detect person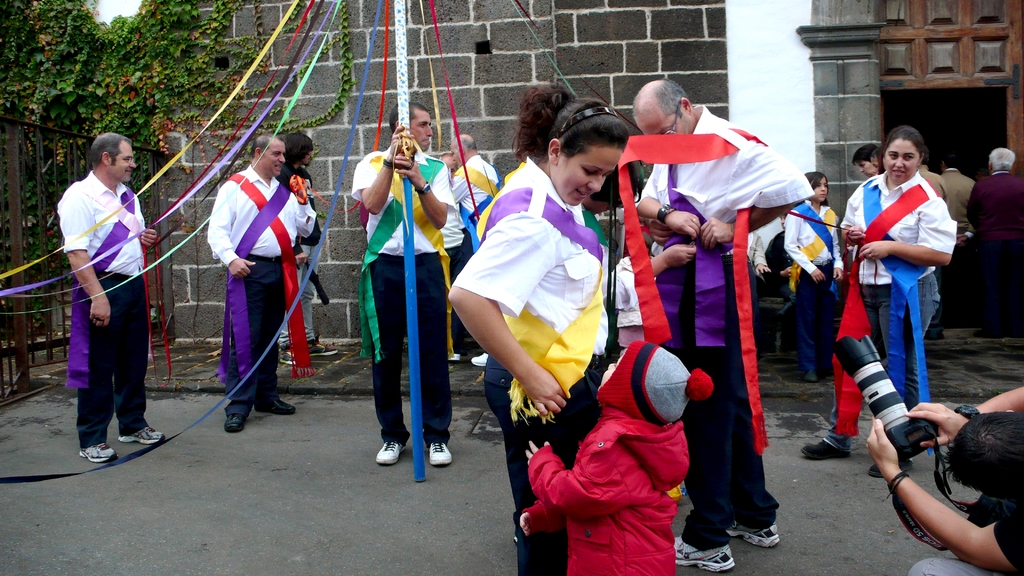
{"x1": 518, "y1": 339, "x2": 714, "y2": 575}
